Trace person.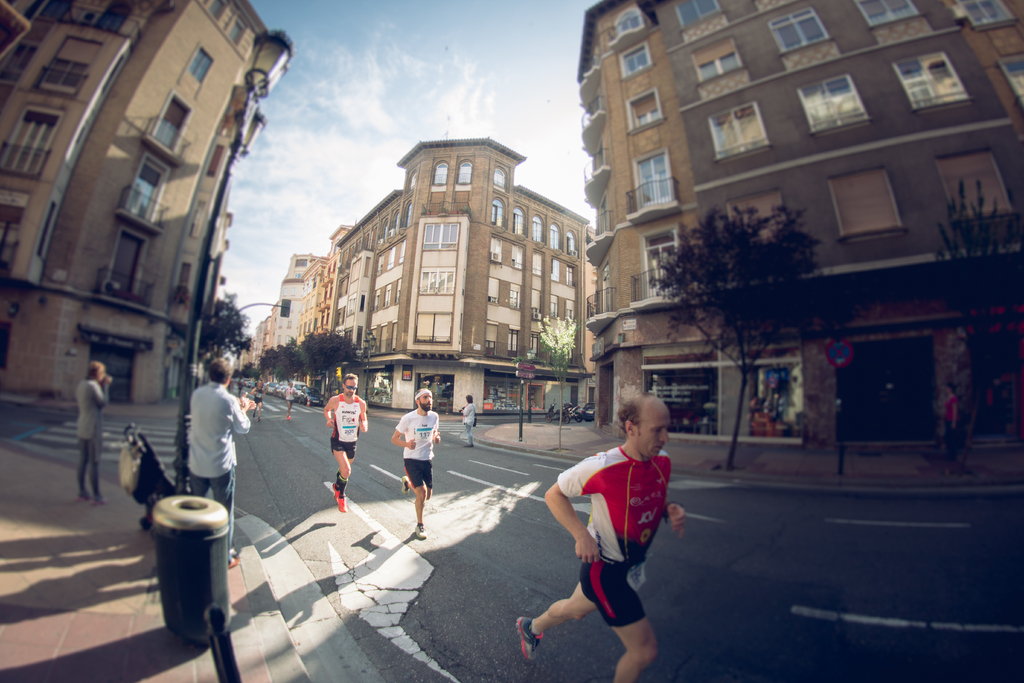
Traced to <region>942, 384, 957, 461</region>.
